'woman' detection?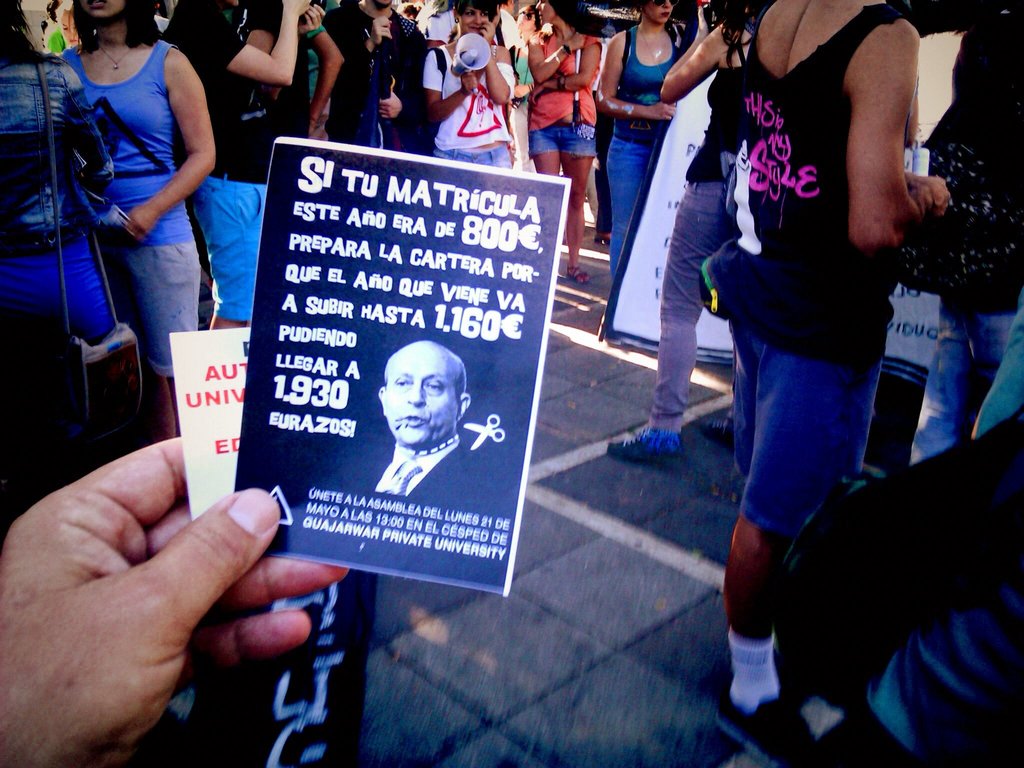
box=[596, 0, 685, 284]
